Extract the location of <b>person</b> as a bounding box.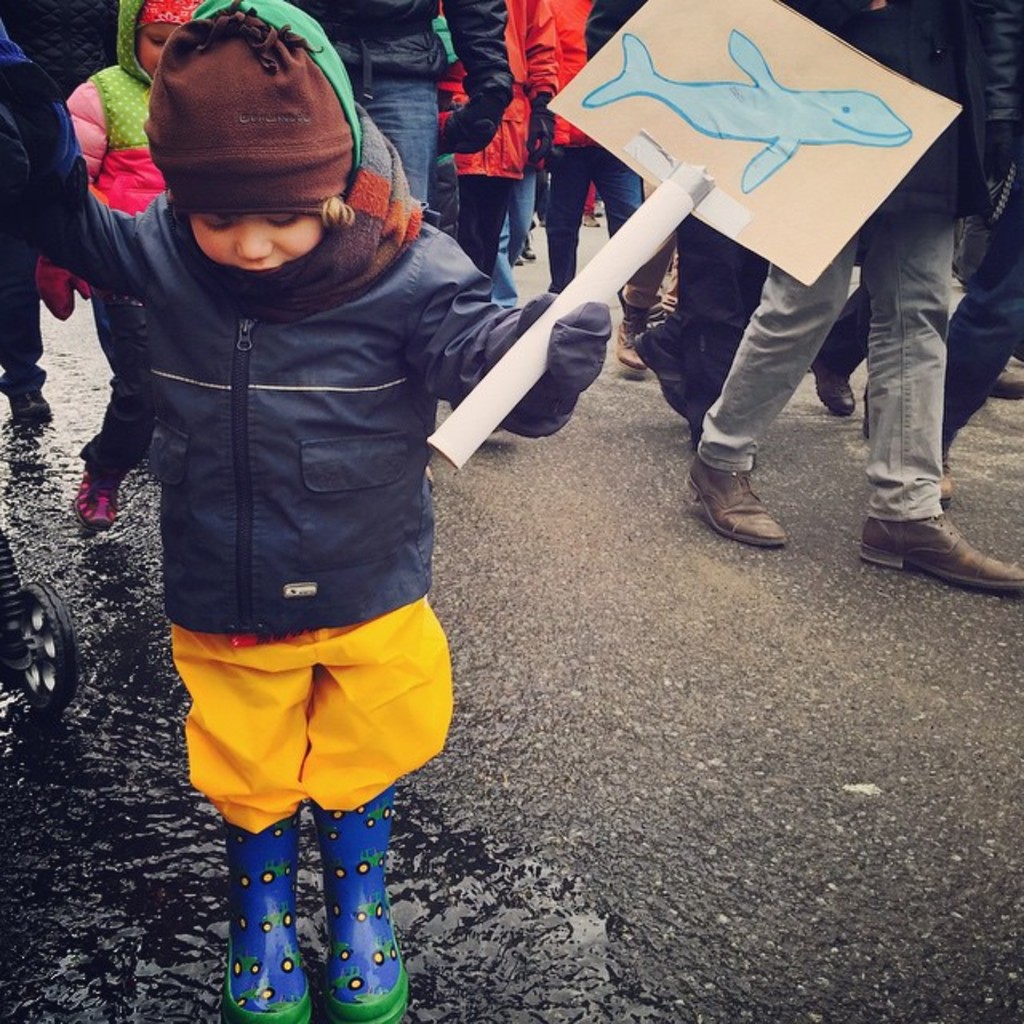
box(581, 0, 1022, 603).
